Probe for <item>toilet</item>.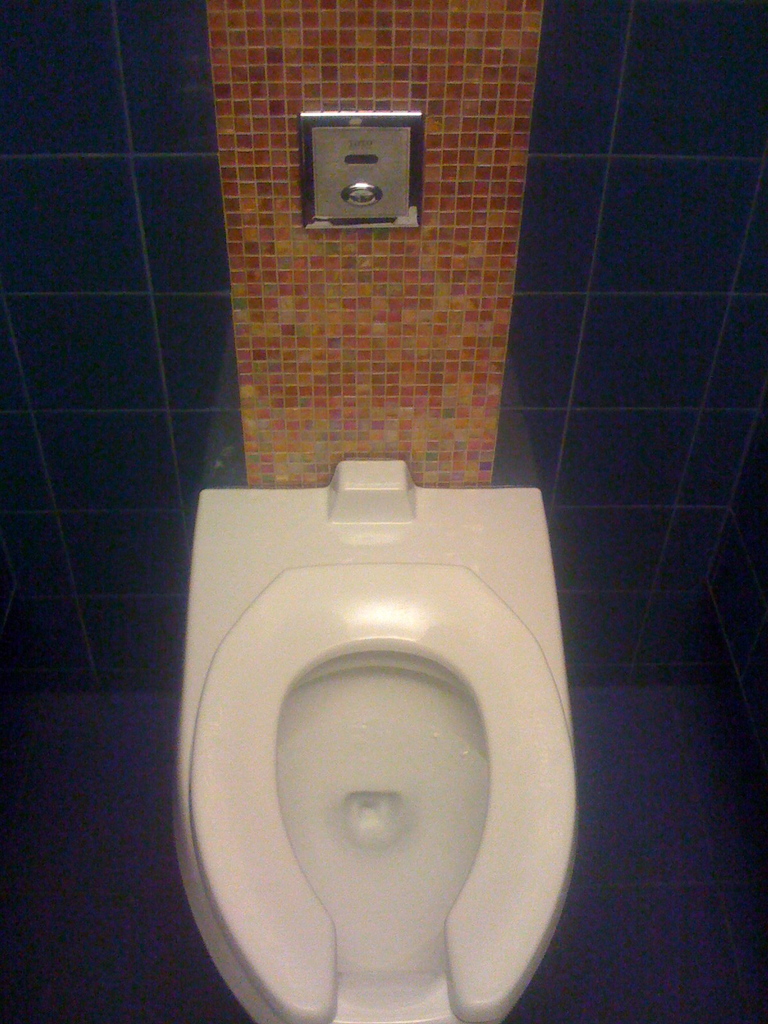
Probe result: <box>159,408,592,1023</box>.
